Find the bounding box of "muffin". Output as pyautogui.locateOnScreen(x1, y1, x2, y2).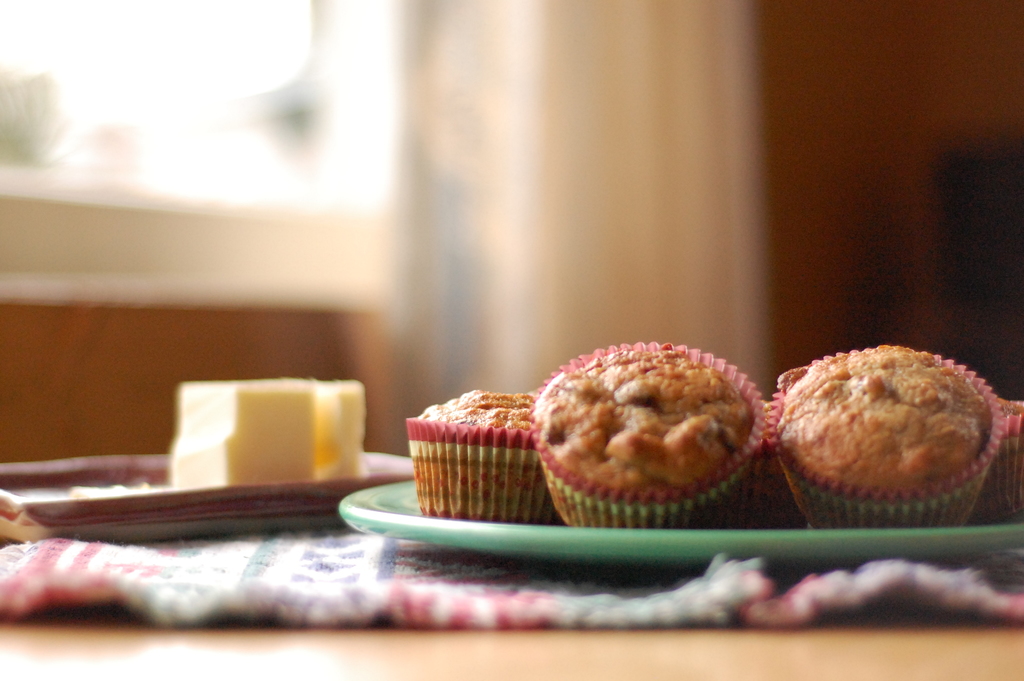
pyautogui.locateOnScreen(535, 355, 781, 536).
